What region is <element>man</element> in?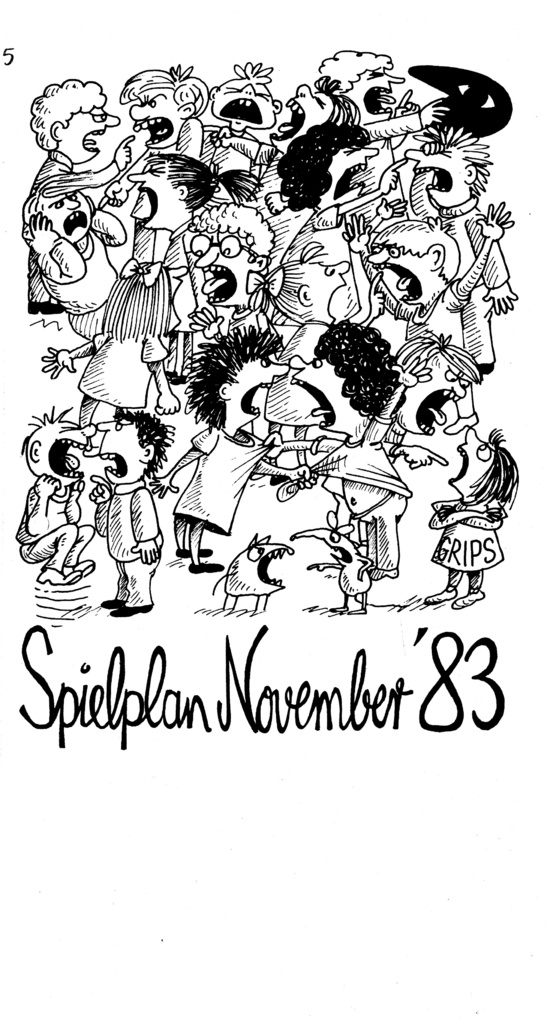
{"x1": 320, "y1": 44, "x2": 427, "y2": 202}.
